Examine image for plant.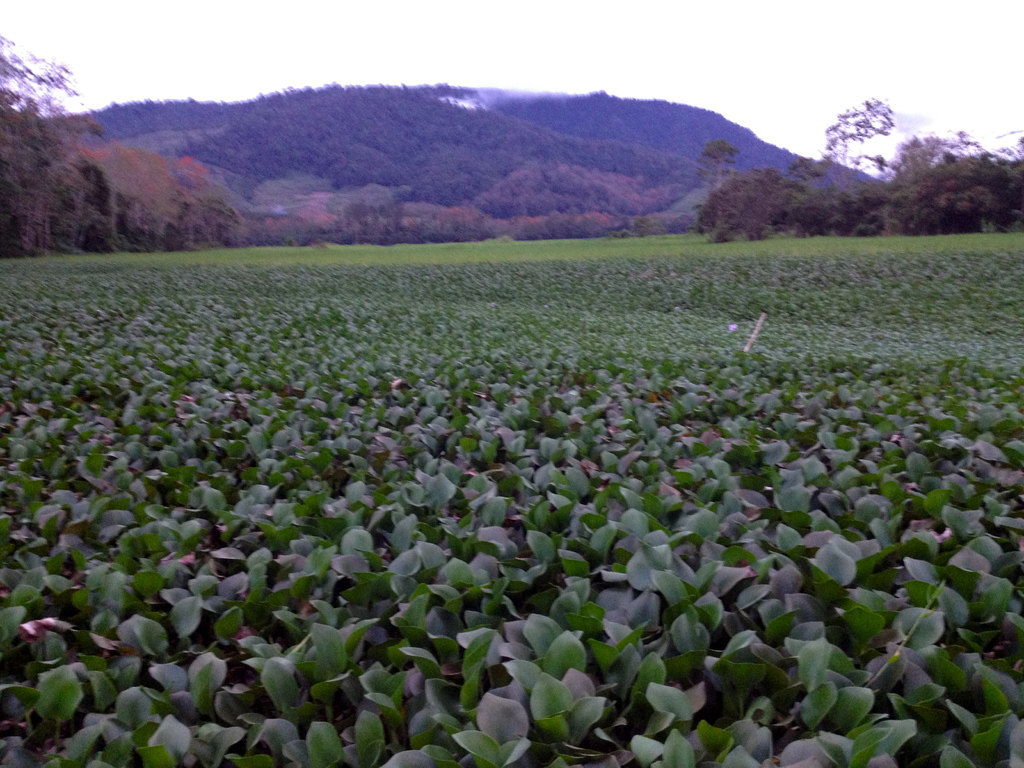
Examination result: left=161, top=193, right=273, bottom=254.
